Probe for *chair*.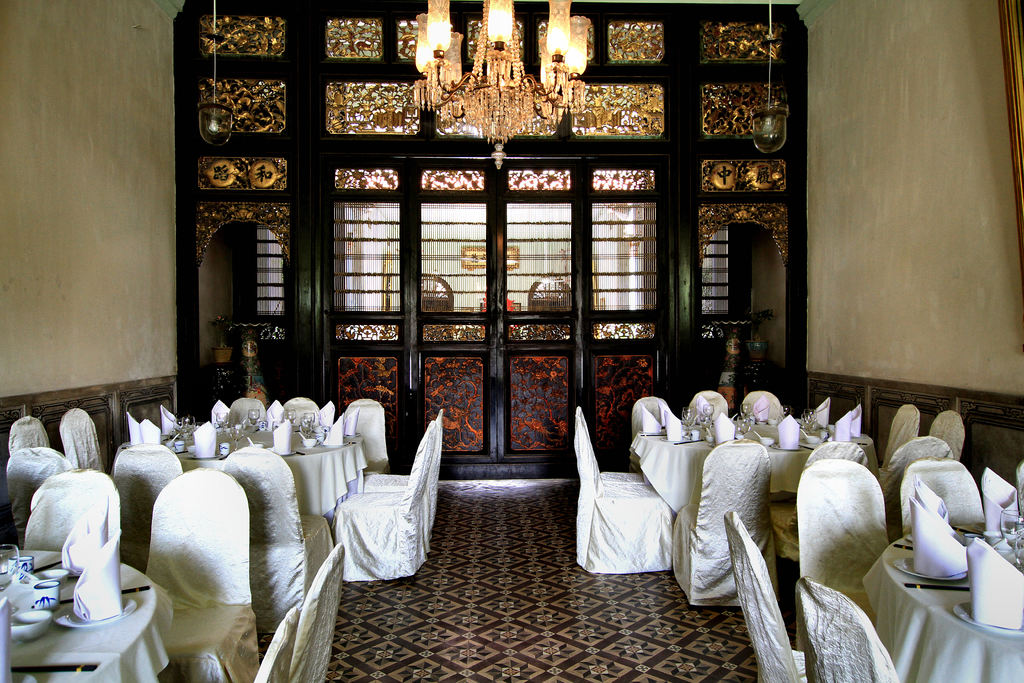
Probe result: {"left": 628, "top": 399, "right": 671, "bottom": 458}.
